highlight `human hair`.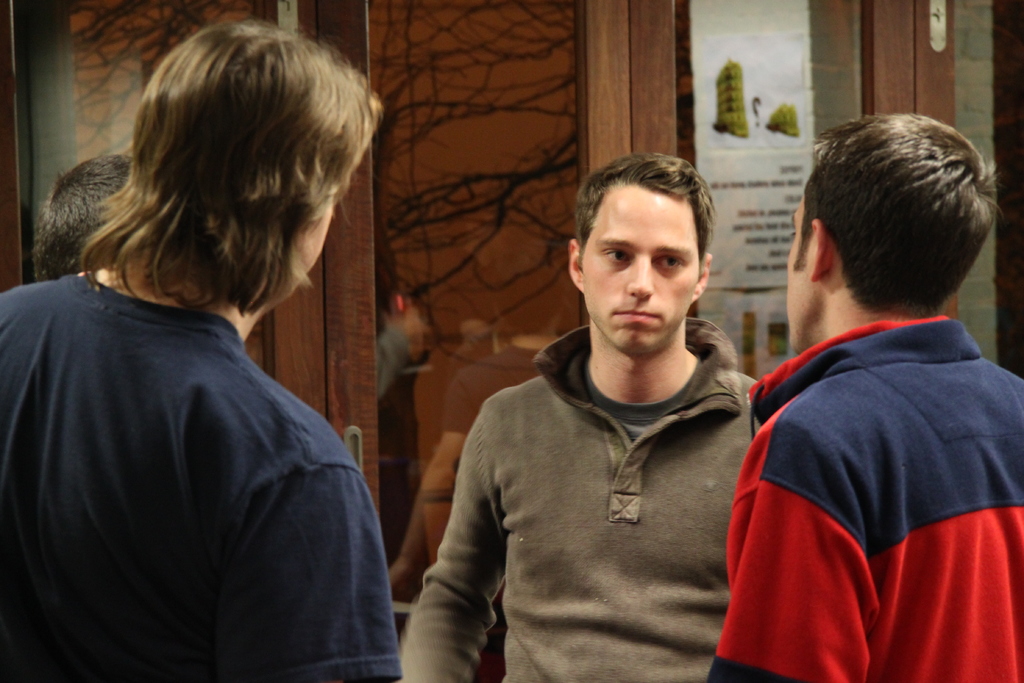
Highlighted region: <box>35,27,346,342</box>.
